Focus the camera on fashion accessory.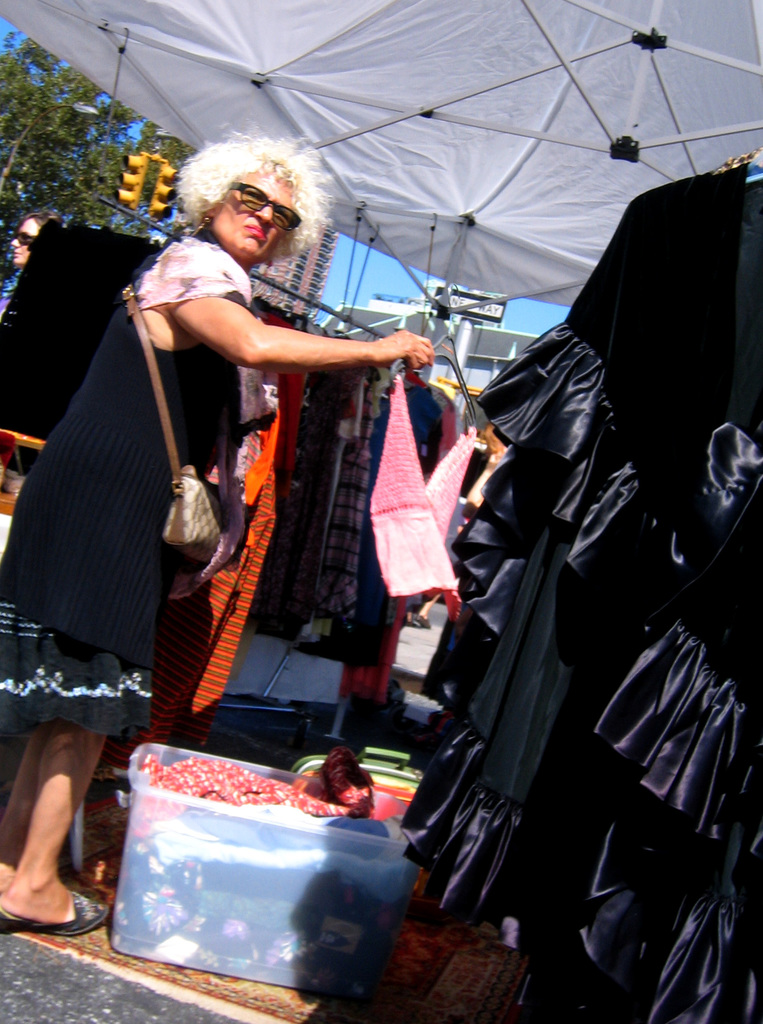
Focus region: 0/872/104/944.
